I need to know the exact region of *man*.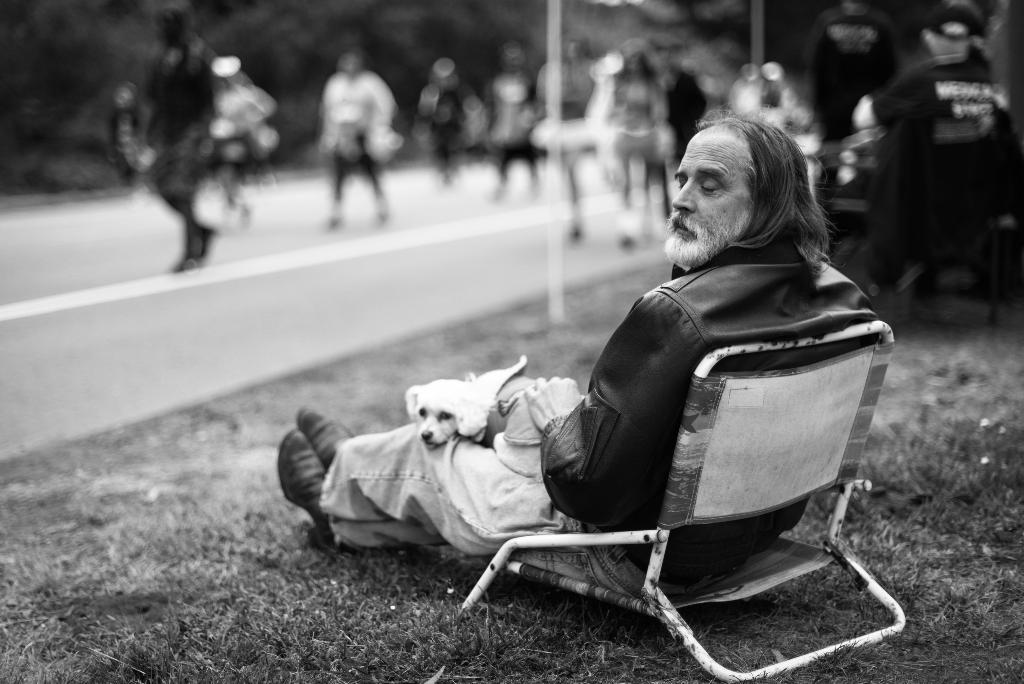
Region: [811,0,896,136].
